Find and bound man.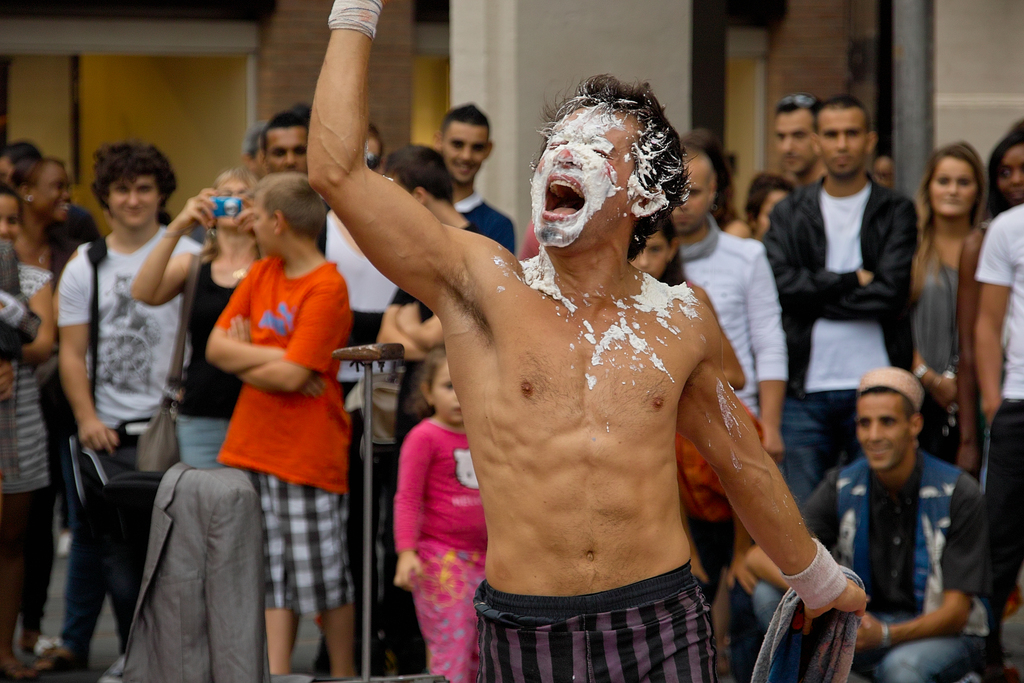
Bound: Rect(746, 368, 984, 682).
